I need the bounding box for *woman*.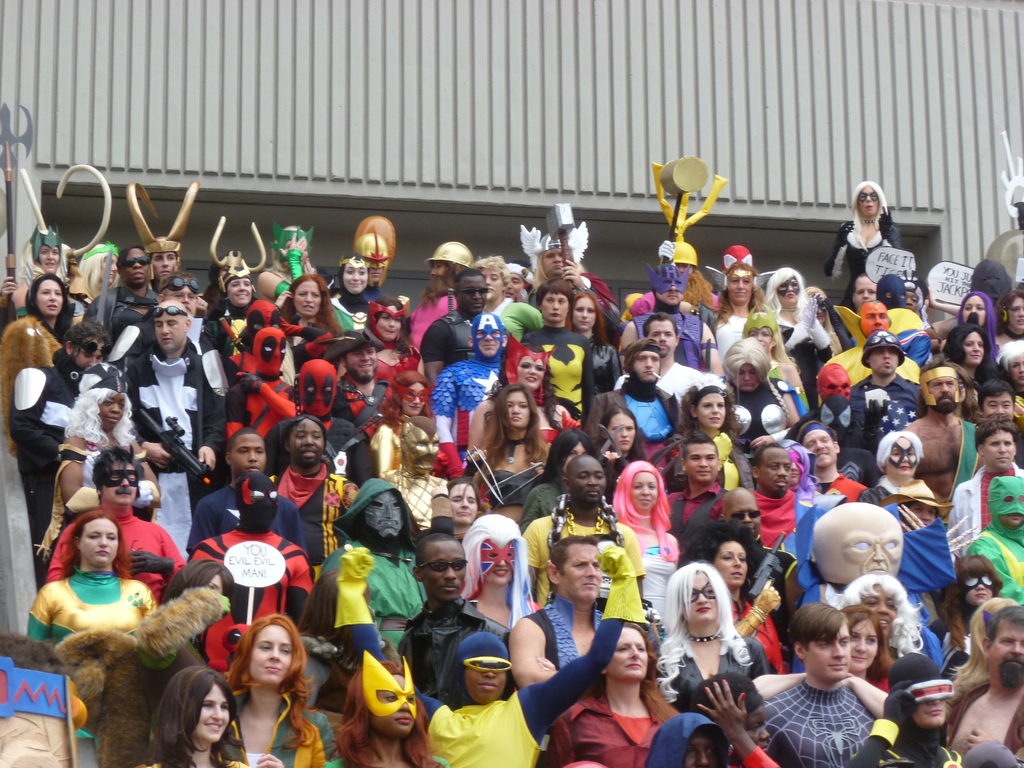
Here it is: 441, 475, 488, 556.
